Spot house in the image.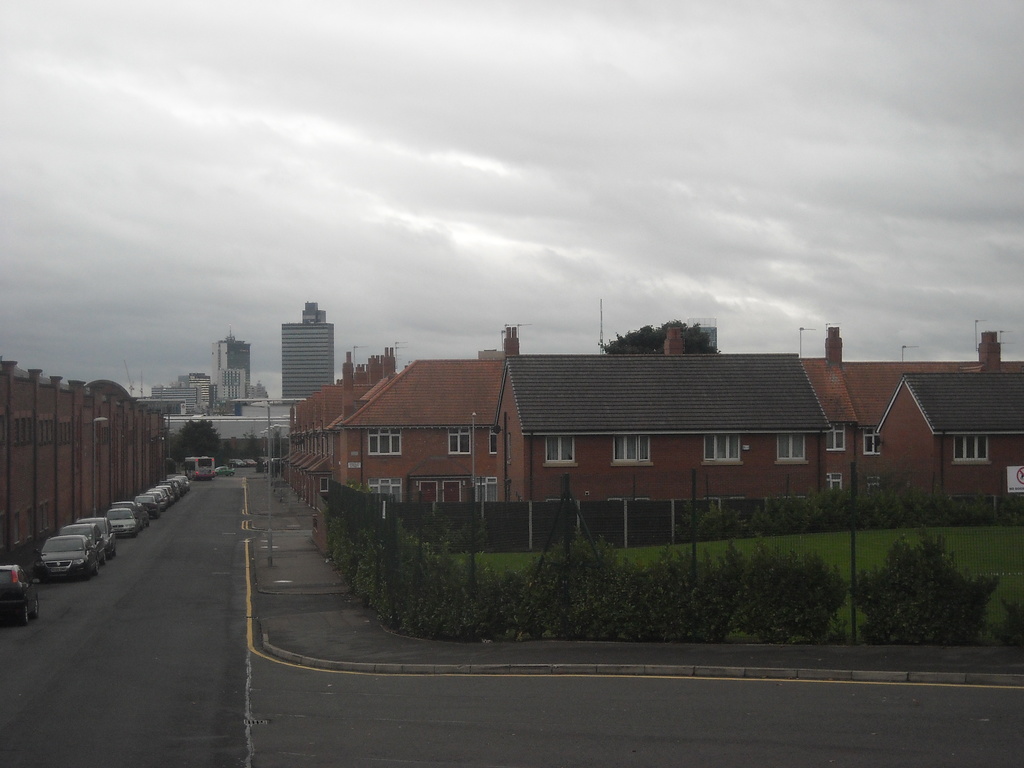
house found at {"left": 474, "top": 324, "right": 1023, "bottom": 536}.
